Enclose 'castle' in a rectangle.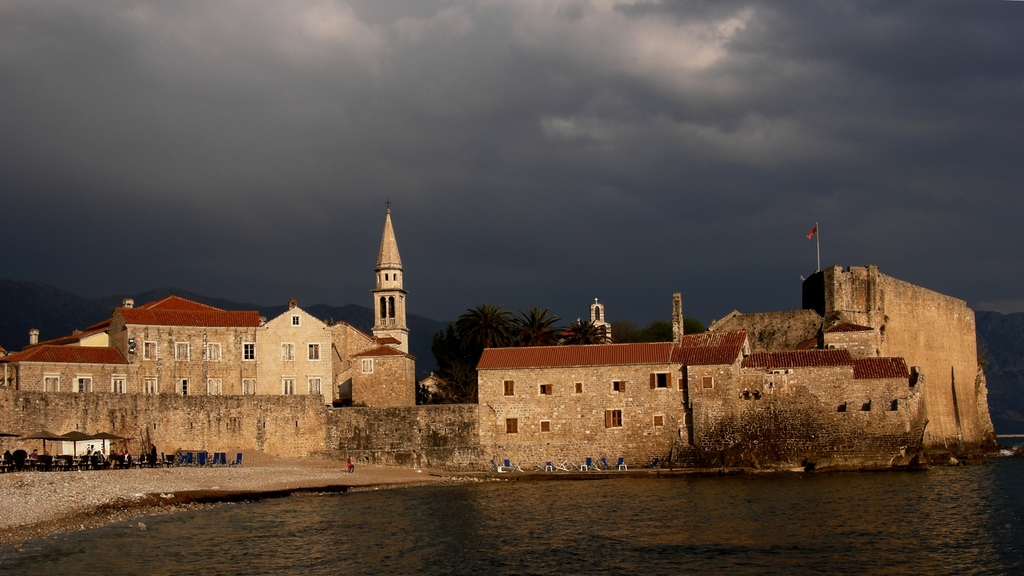
(left=0, top=199, right=416, bottom=406).
